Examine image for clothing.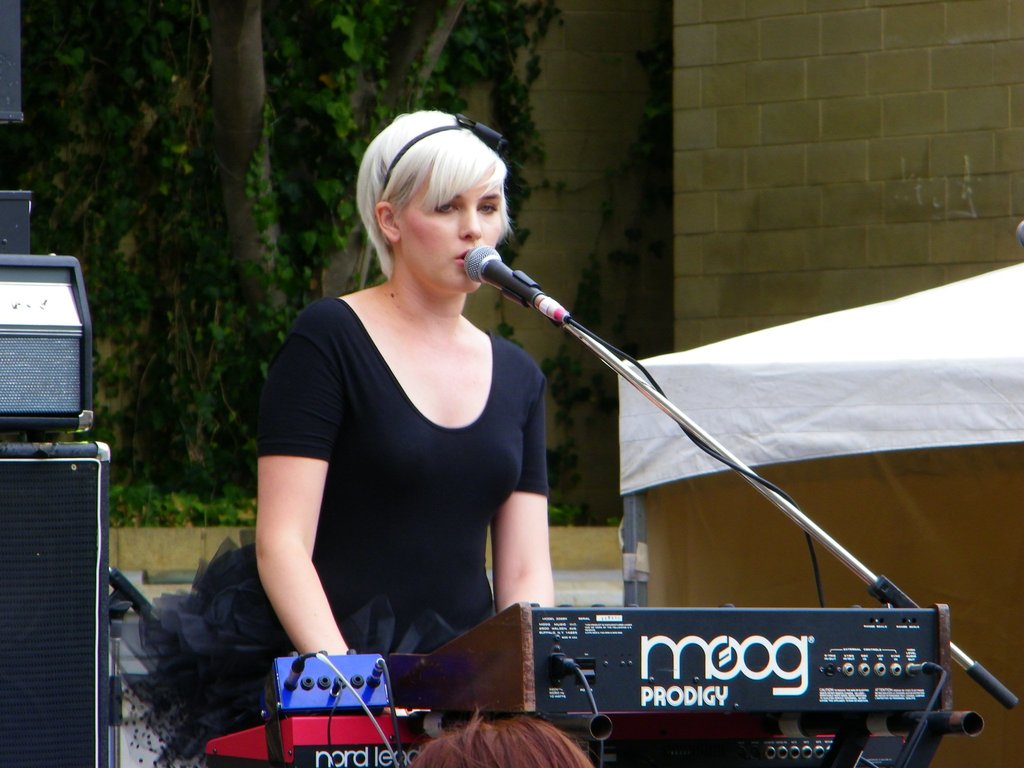
Examination result: region(248, 255, 629, 651).
